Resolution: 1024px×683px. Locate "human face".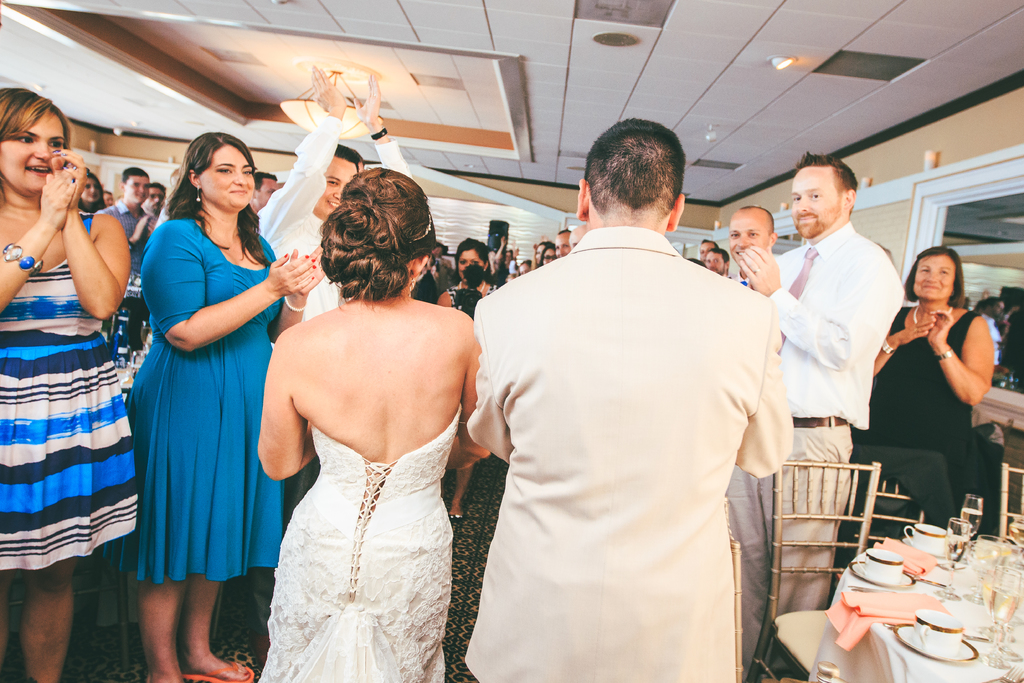
911, 254, 962, 305.
